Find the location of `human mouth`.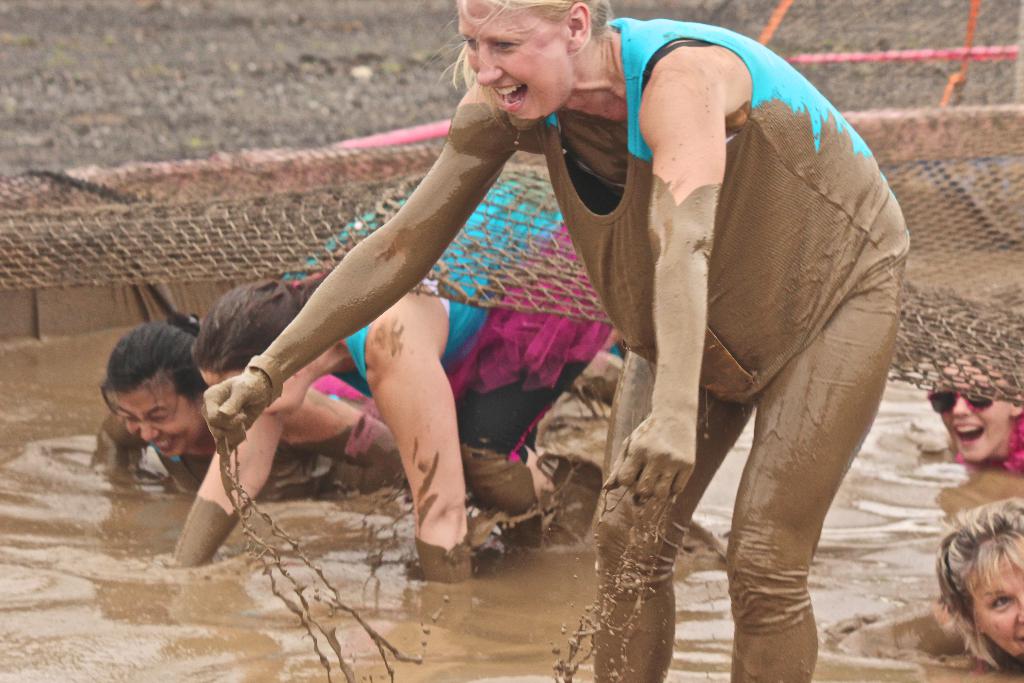
Location: 149 440 177 454.
